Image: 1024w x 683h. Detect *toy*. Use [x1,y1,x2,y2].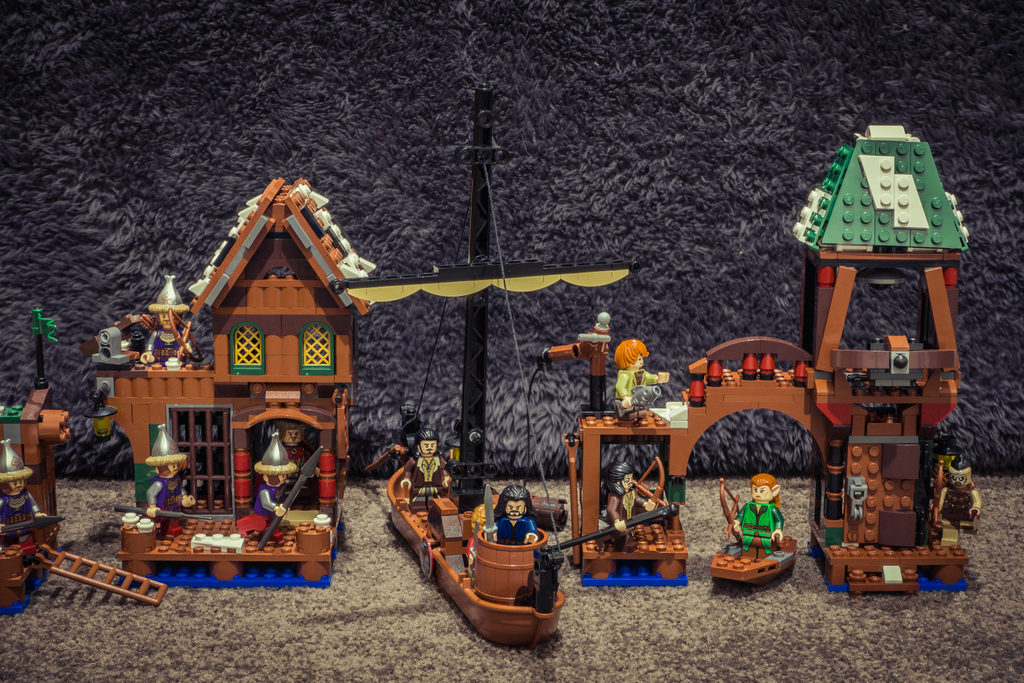
[718,482,801,570].
